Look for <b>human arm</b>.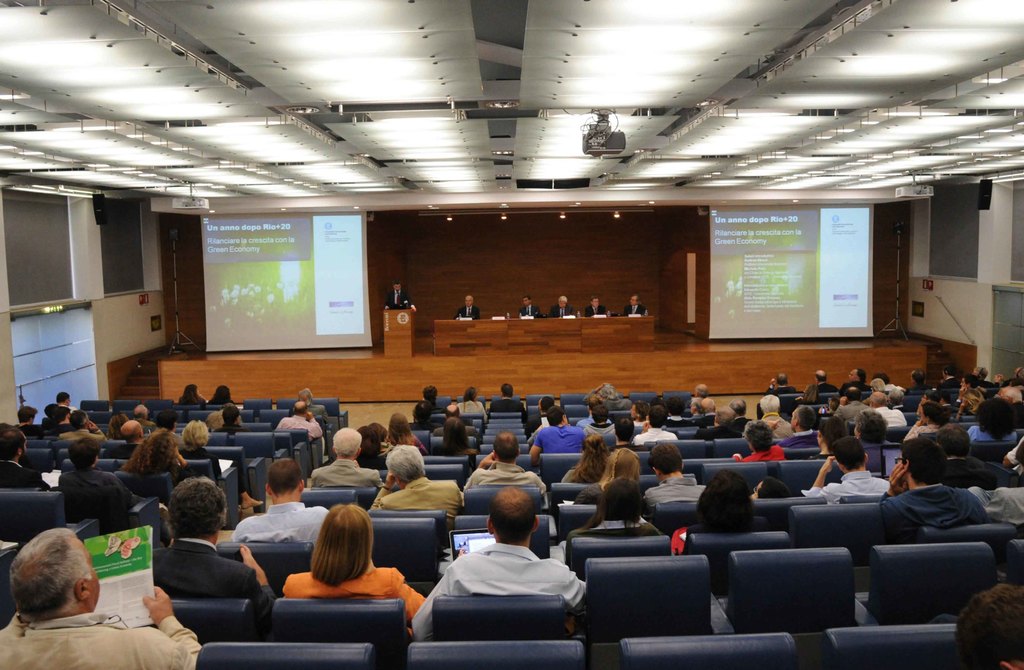
Found: detection(461, 450, 497, 493).
